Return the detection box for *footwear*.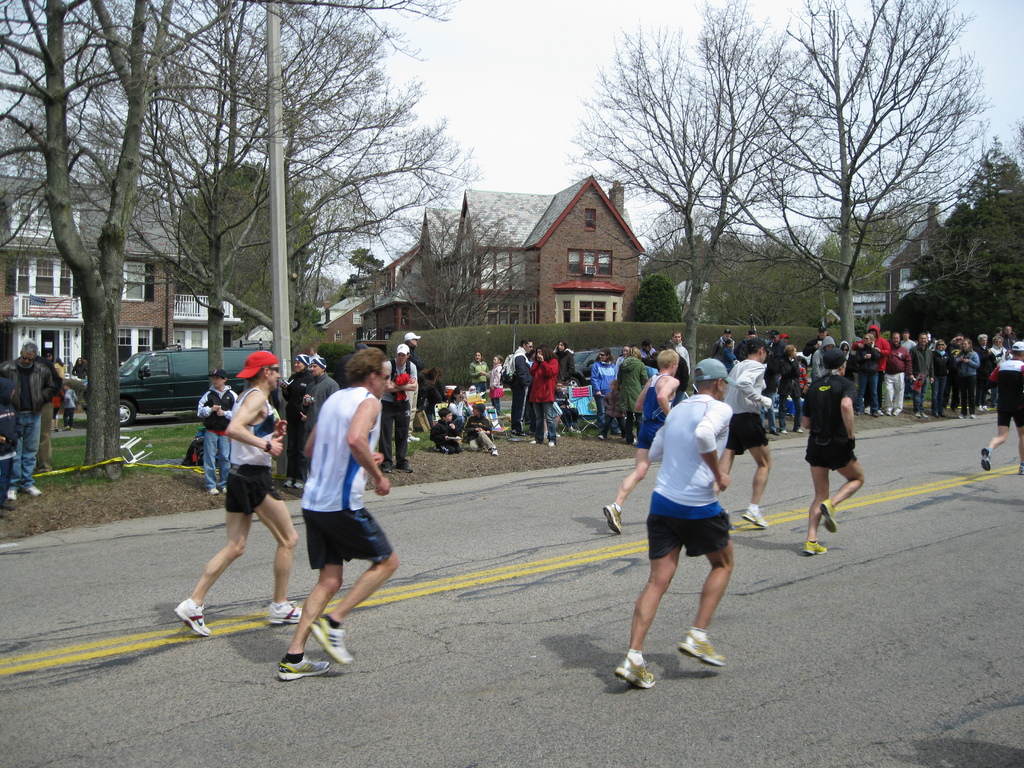
x1=738 y1=505 x2=767 y2=531.
